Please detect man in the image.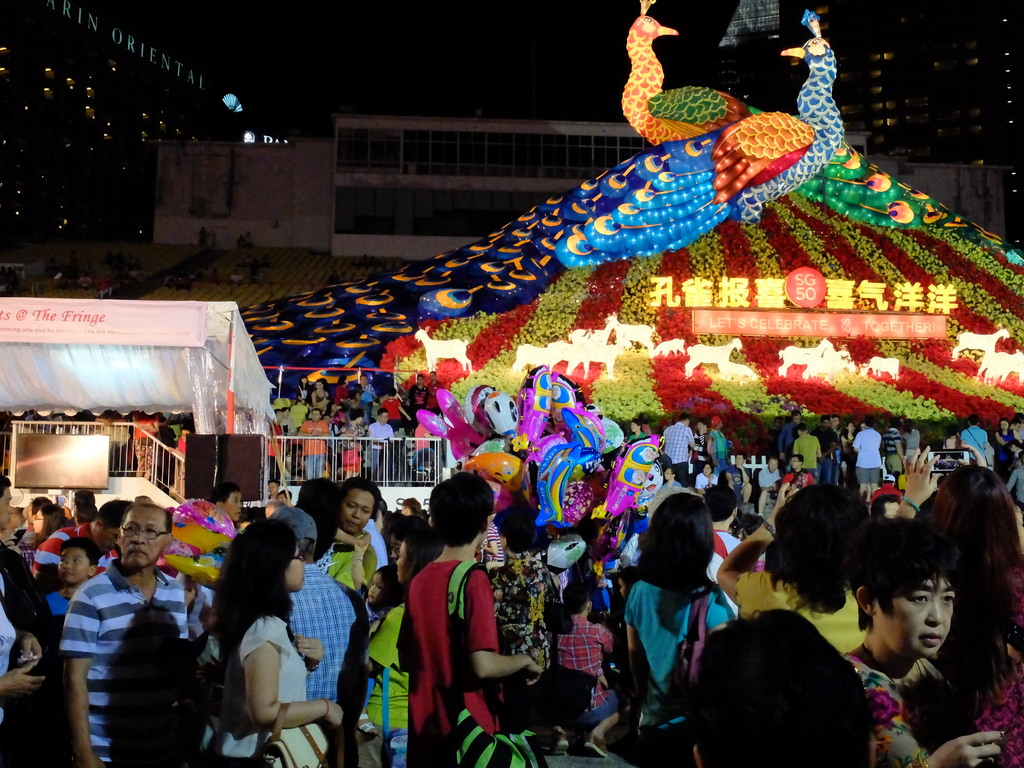
bbox=[812, 415, 842, 458].
